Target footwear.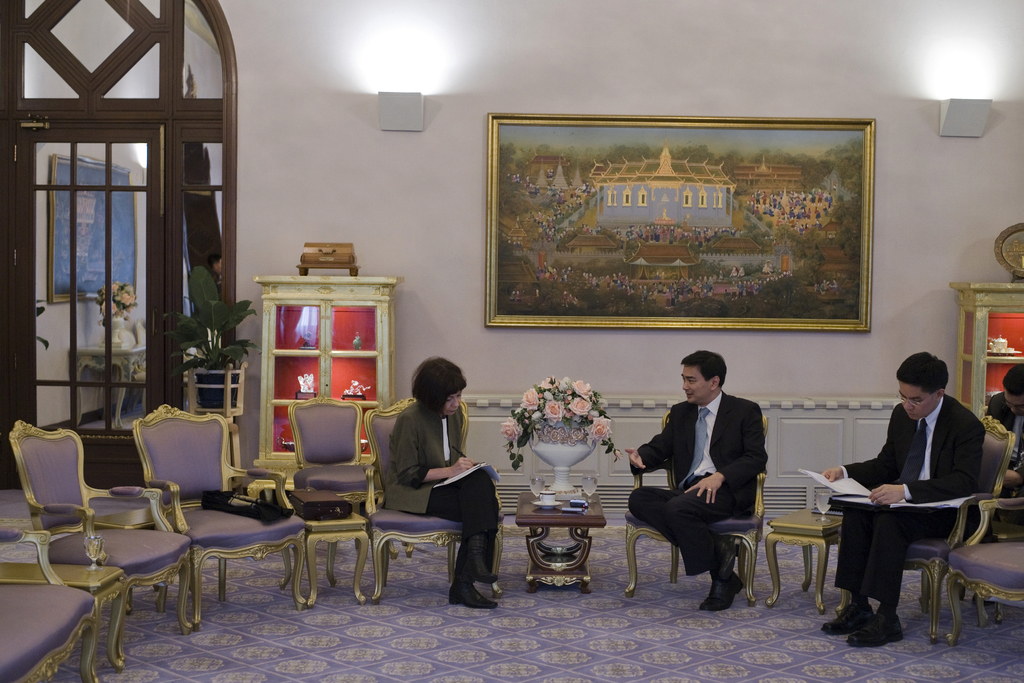
Target region: 447/583/491/611.
